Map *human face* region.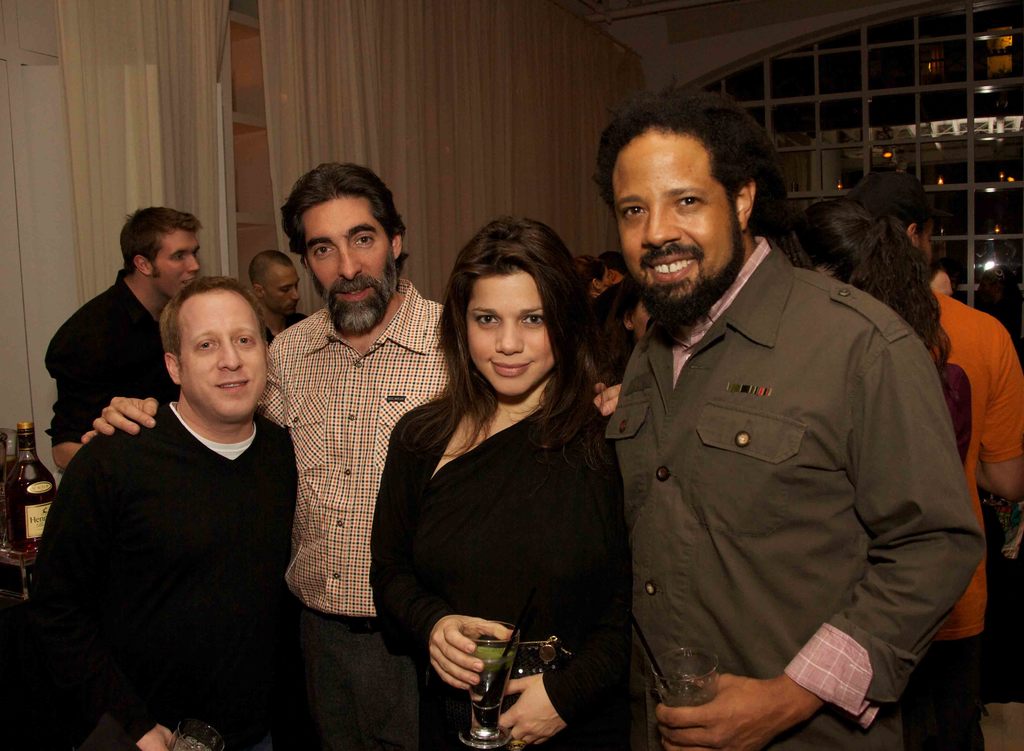
Mapped to 147:229:195:306.
